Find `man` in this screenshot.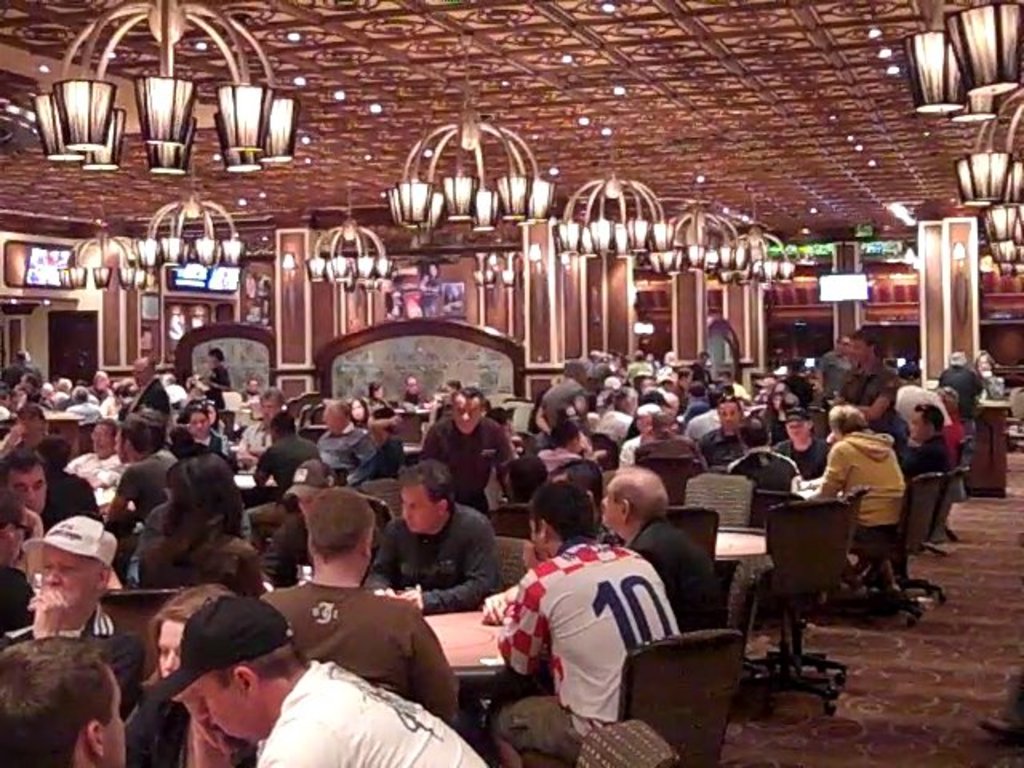
The bounding box for `man` is [left=259, top=483, right=462, bottom=718].
